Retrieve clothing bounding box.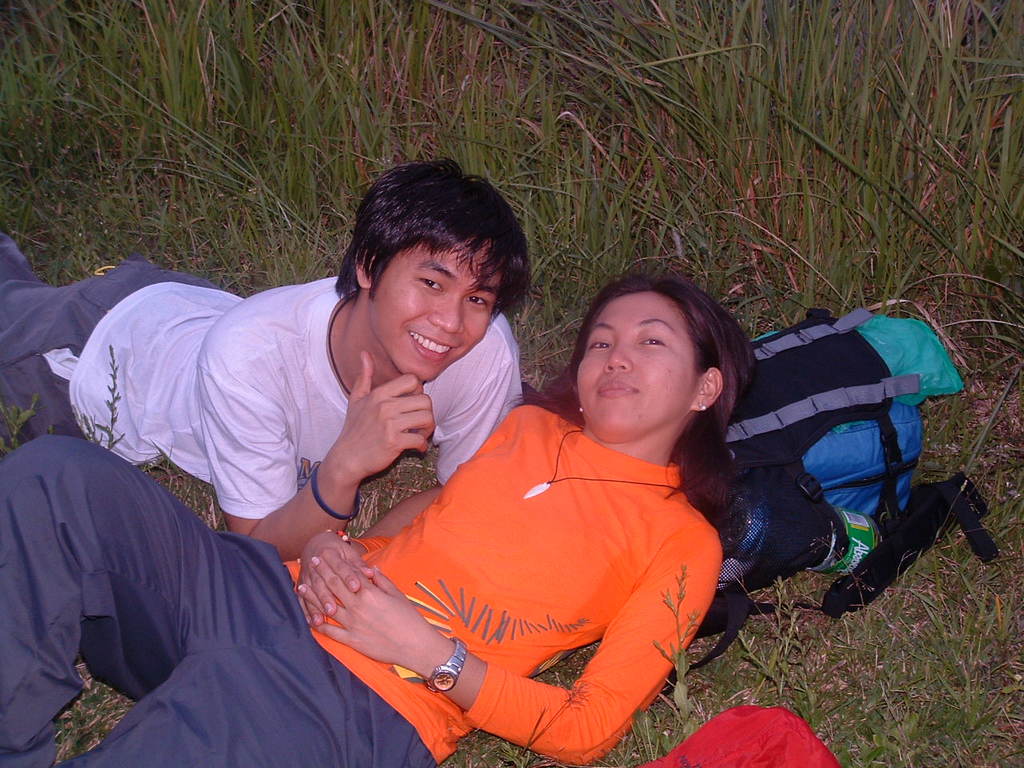
Bounding box: bbox(0, 232, 538, 522).
